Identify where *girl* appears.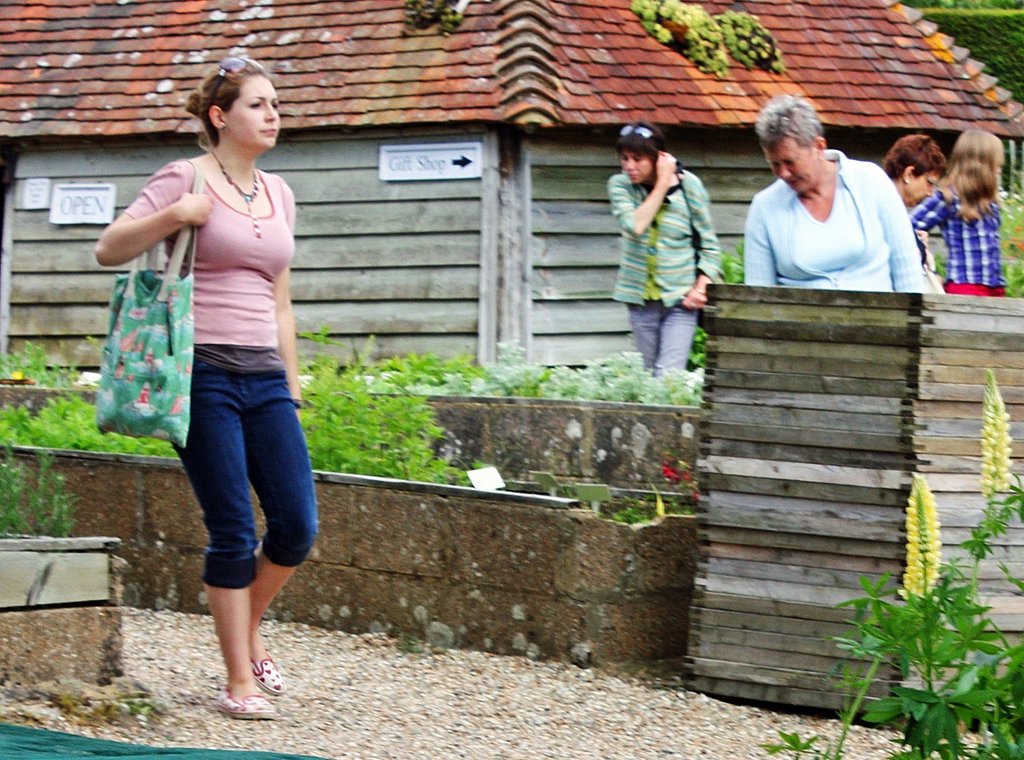
Appears at 909:128:1002:296.
